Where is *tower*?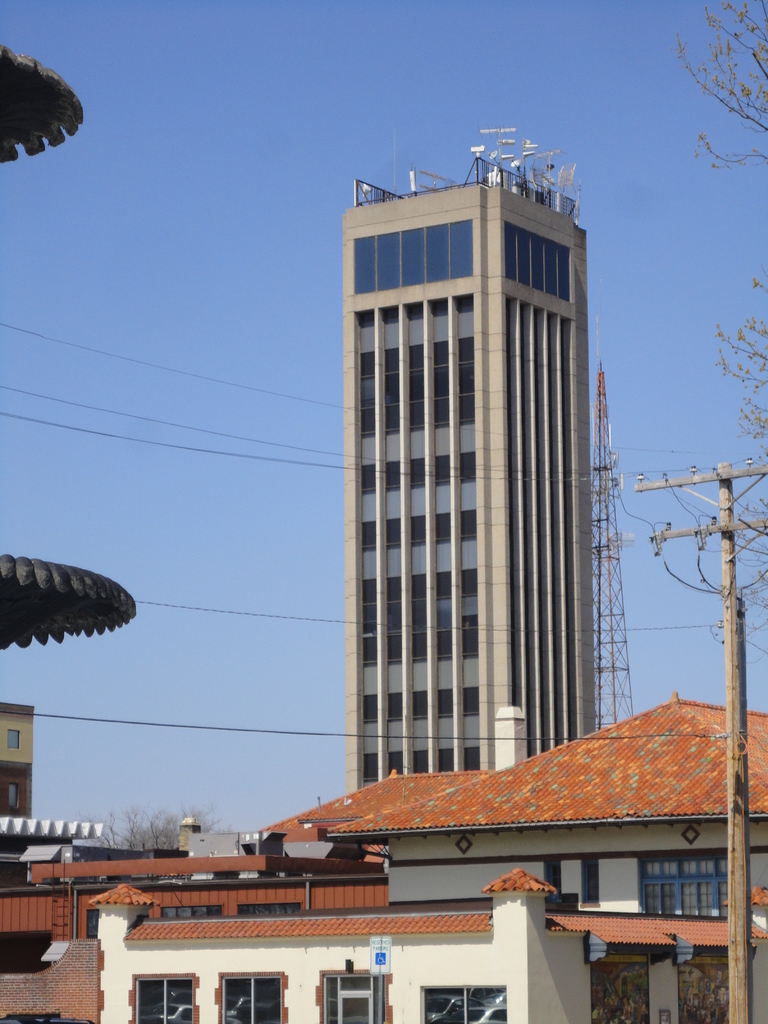
locate(342, 127, 589, 797).
